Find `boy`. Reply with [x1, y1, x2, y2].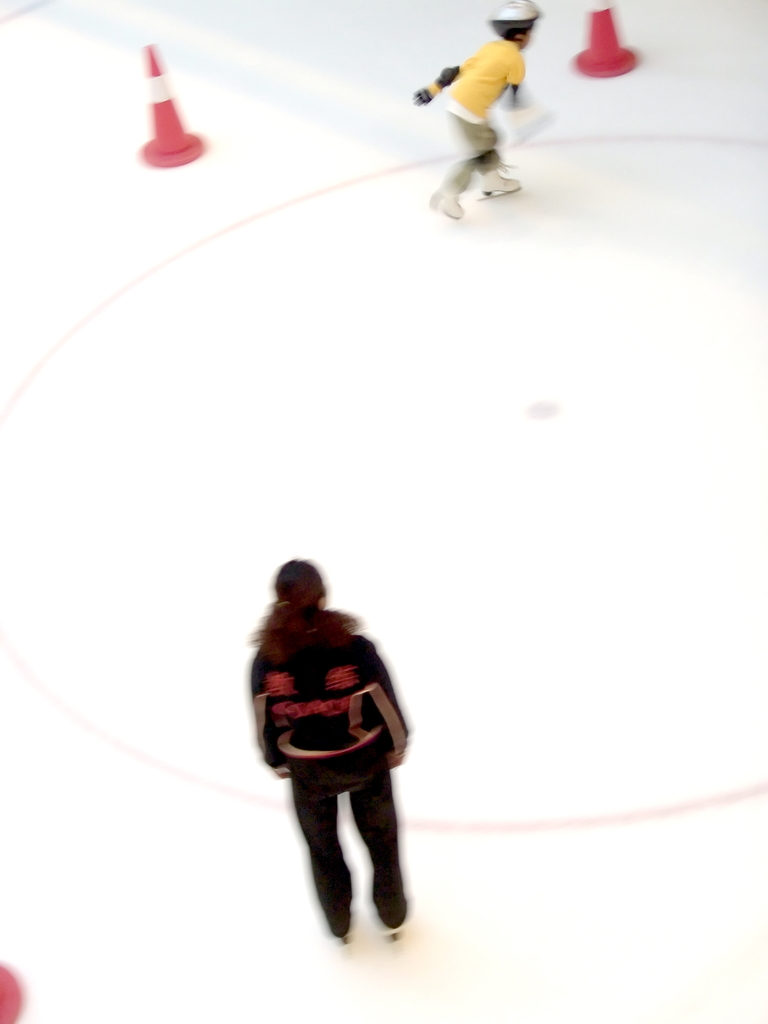
[407, 10, 563, 198].
